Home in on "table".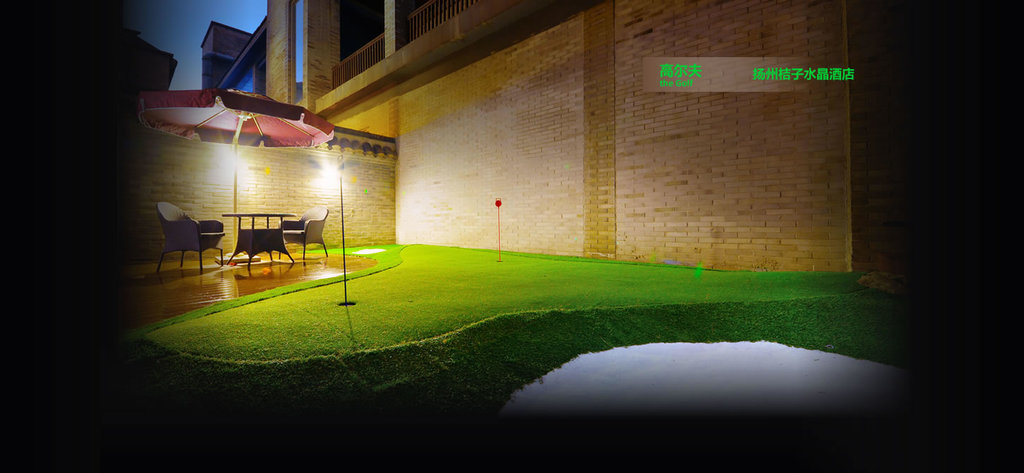
Homed in at box(221, 212, 292, 274).
